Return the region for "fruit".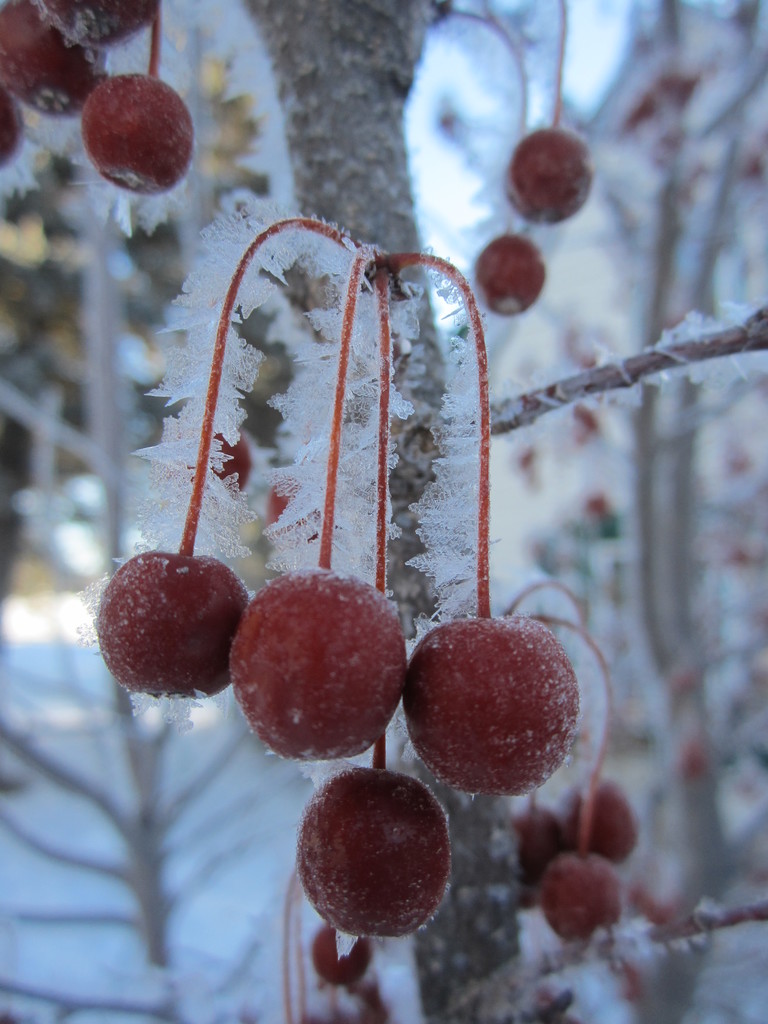
(298, 769, 450, 933).
